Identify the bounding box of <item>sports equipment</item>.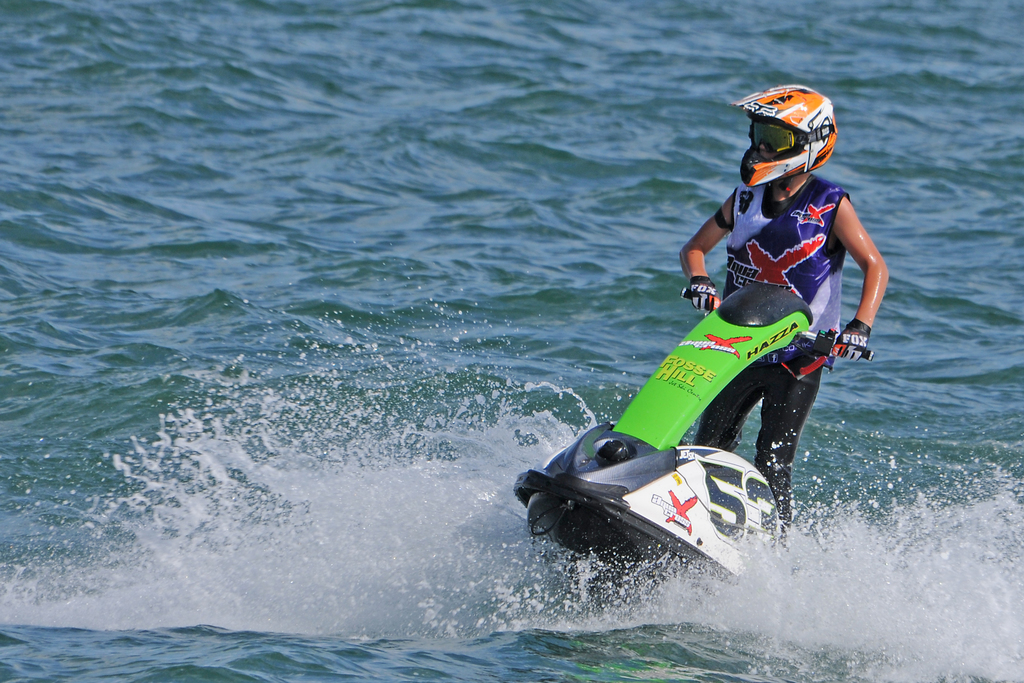
<box>509,277,876,597</box>.
